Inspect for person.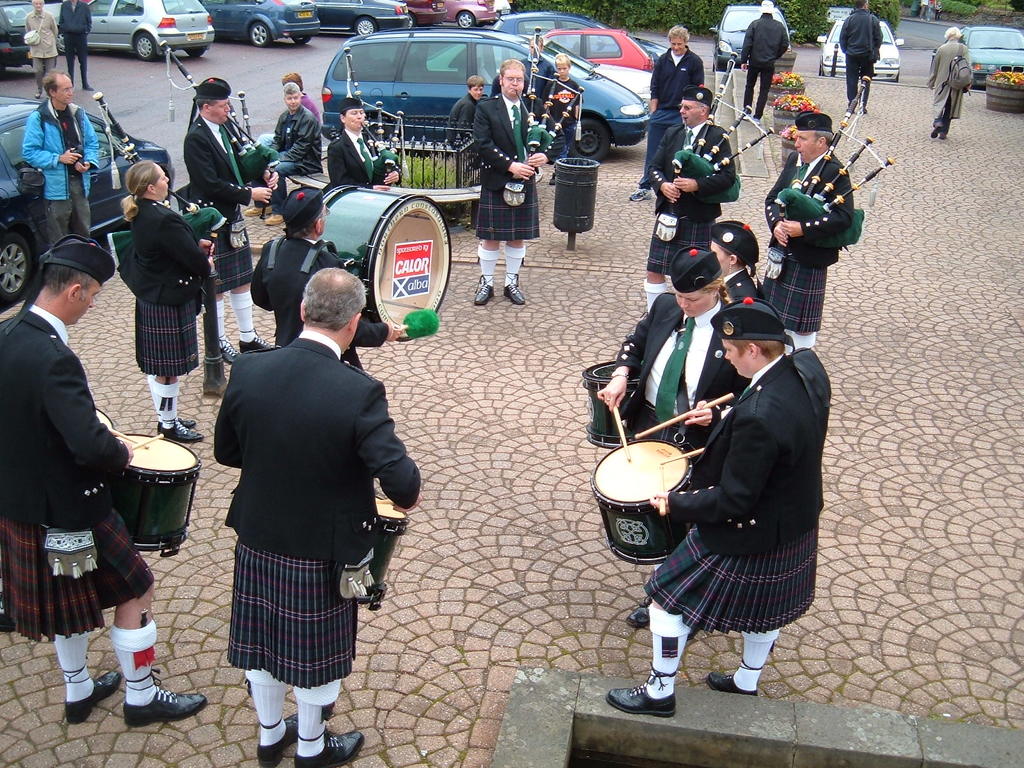
Inspection: <region>57, 0, 92, 93</region>.
